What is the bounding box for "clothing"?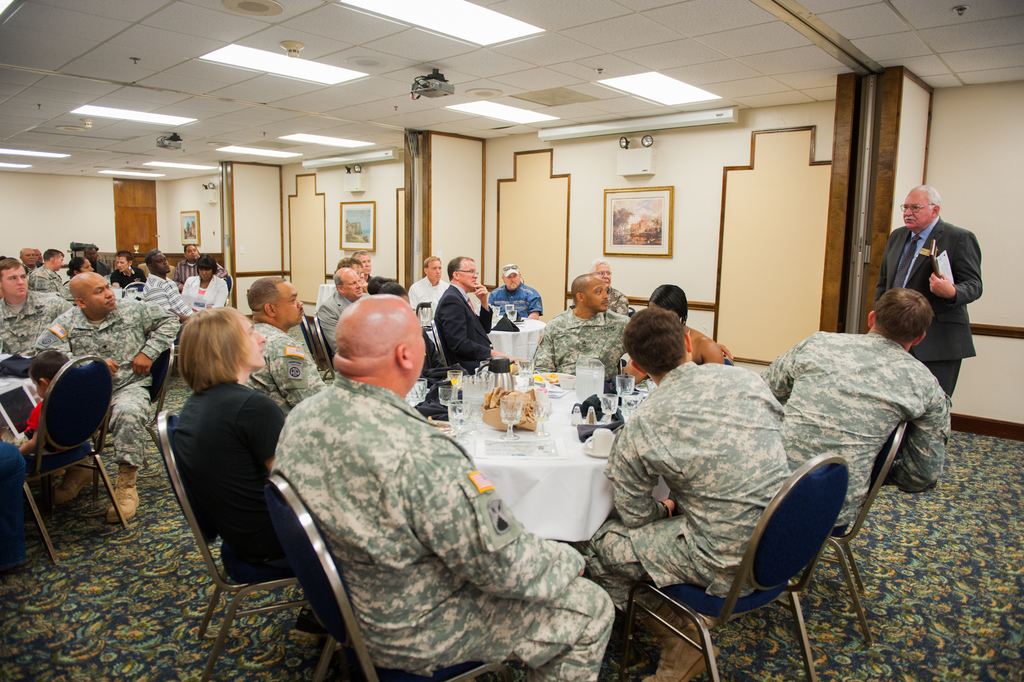
bbox=[761, 330, 950, 532].
